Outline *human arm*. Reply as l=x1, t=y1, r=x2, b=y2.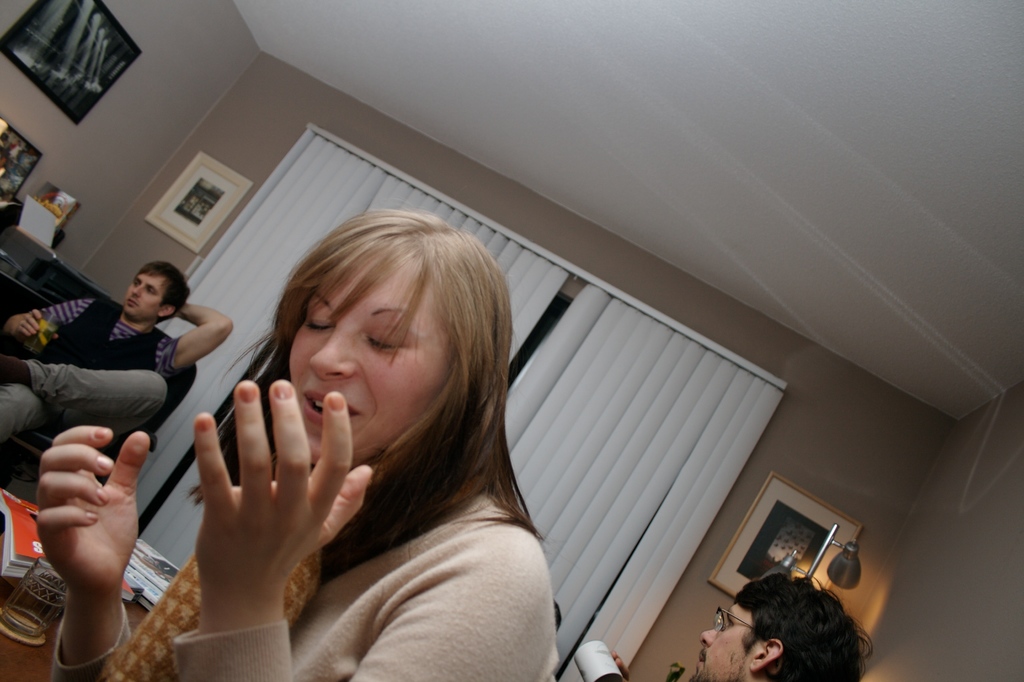
l=0, t=299, r=89, b=354.
